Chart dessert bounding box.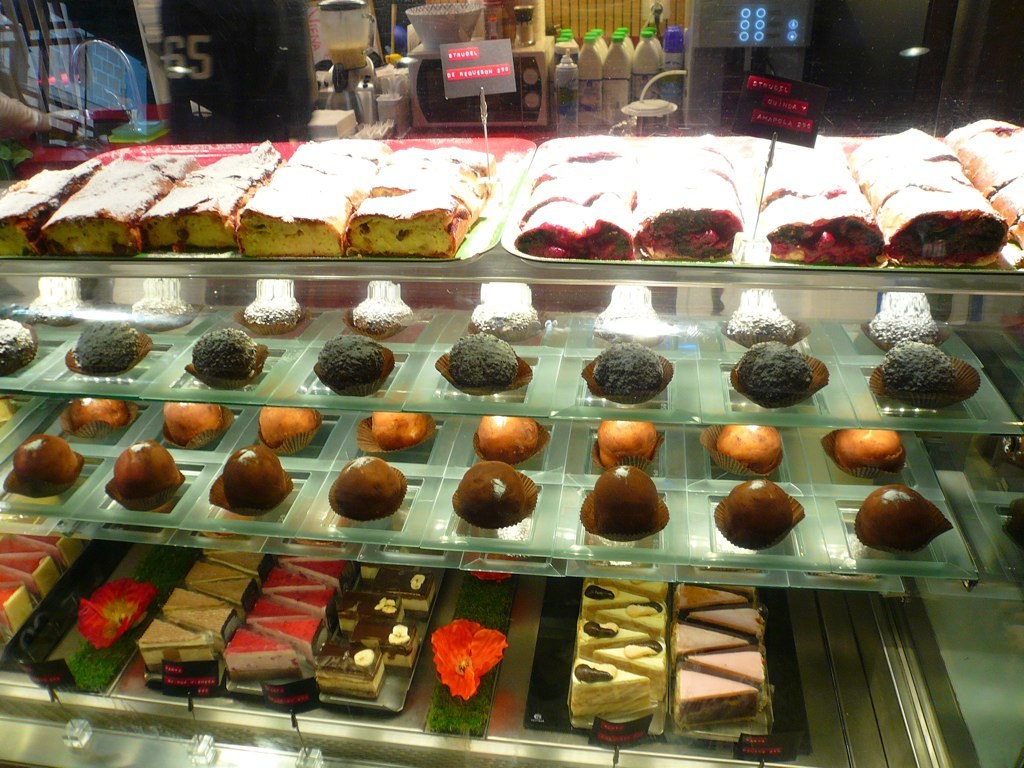
Charted: l=588, t=282, r=668, b=336.
